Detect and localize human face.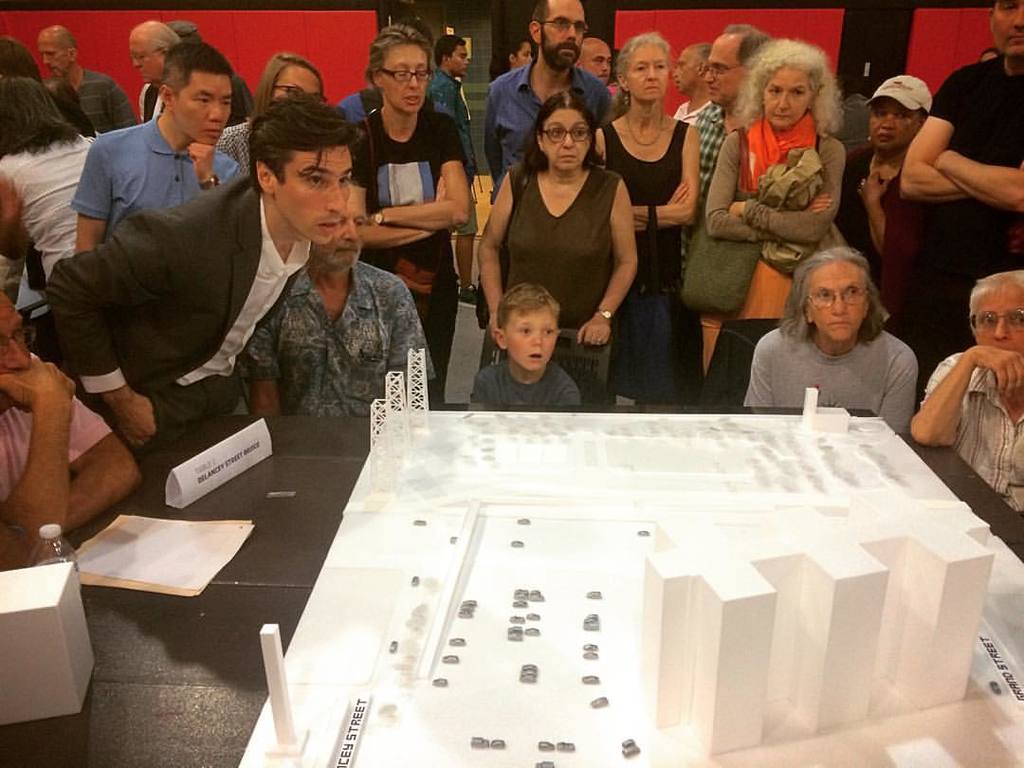
Localized at locate(631, 44, 669, 107).
